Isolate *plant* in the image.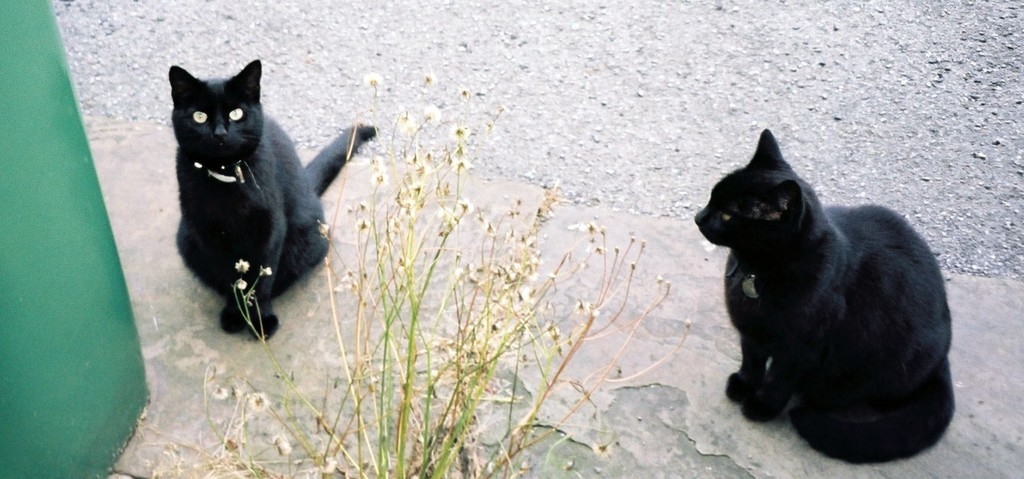
Isolated region: [209, 72, 687, 478].
